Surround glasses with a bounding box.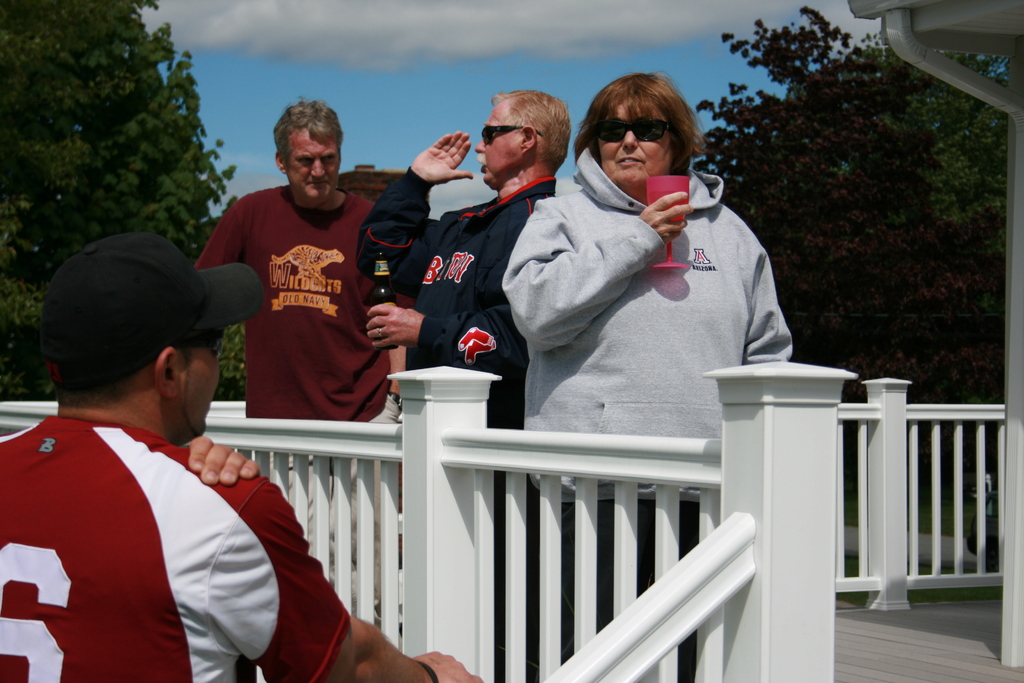
[left=183, top=329, right=231, bottom=358].
